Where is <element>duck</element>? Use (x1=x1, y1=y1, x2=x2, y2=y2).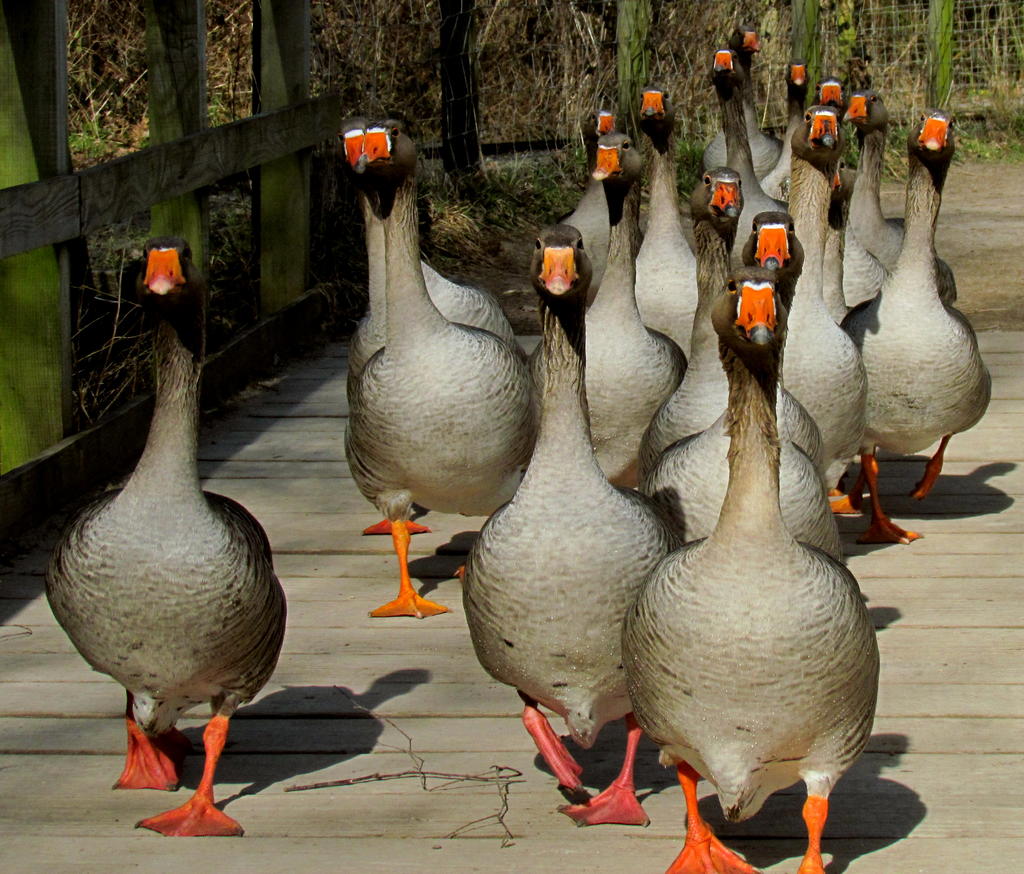
(x1=616, y1=327, x2=887, y2=859).
